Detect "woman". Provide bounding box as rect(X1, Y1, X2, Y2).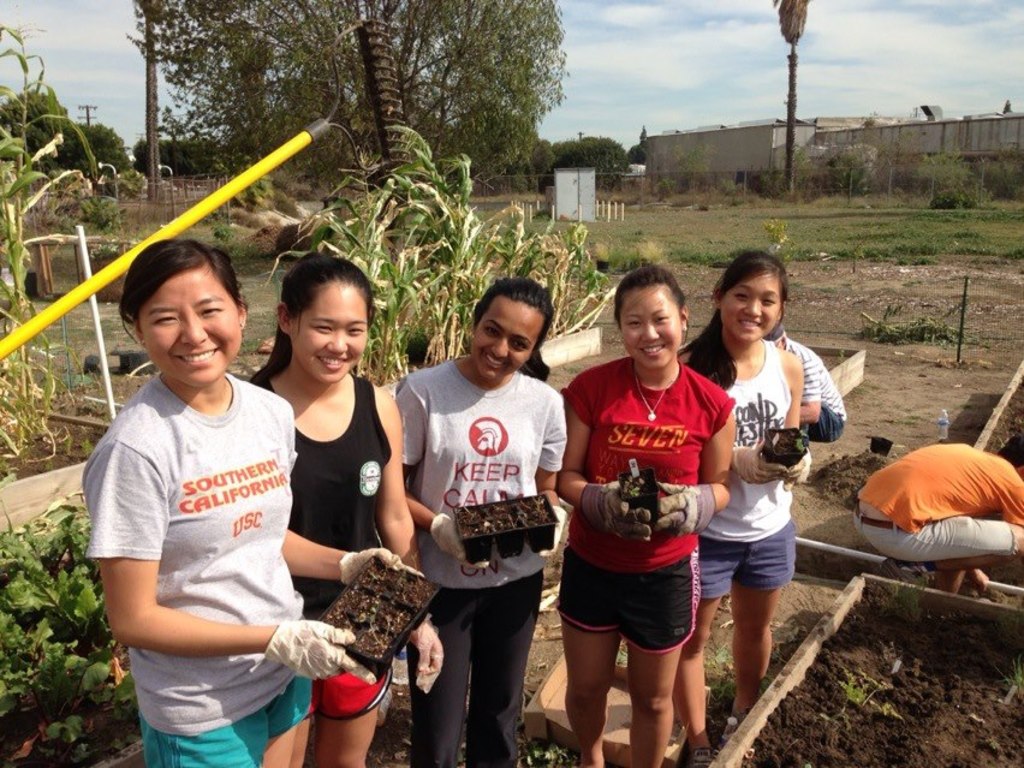
rect(83, 228, 424, 767).
